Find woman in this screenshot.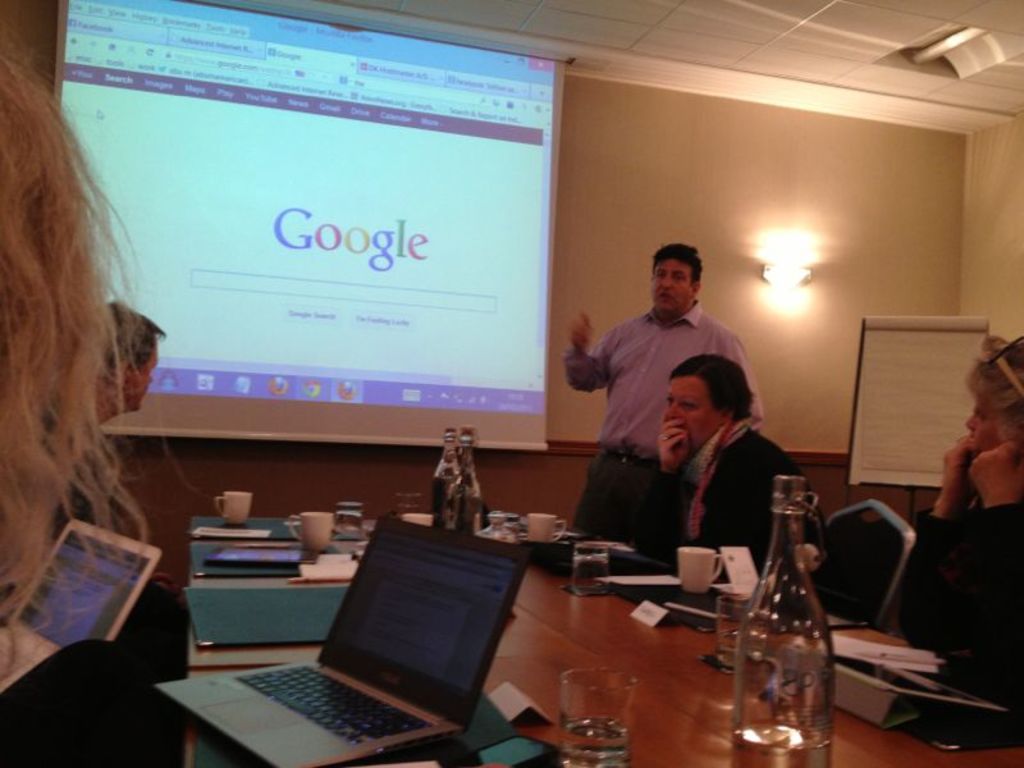
The bounding box for woman is BBox(0, 36, 183, 767).
